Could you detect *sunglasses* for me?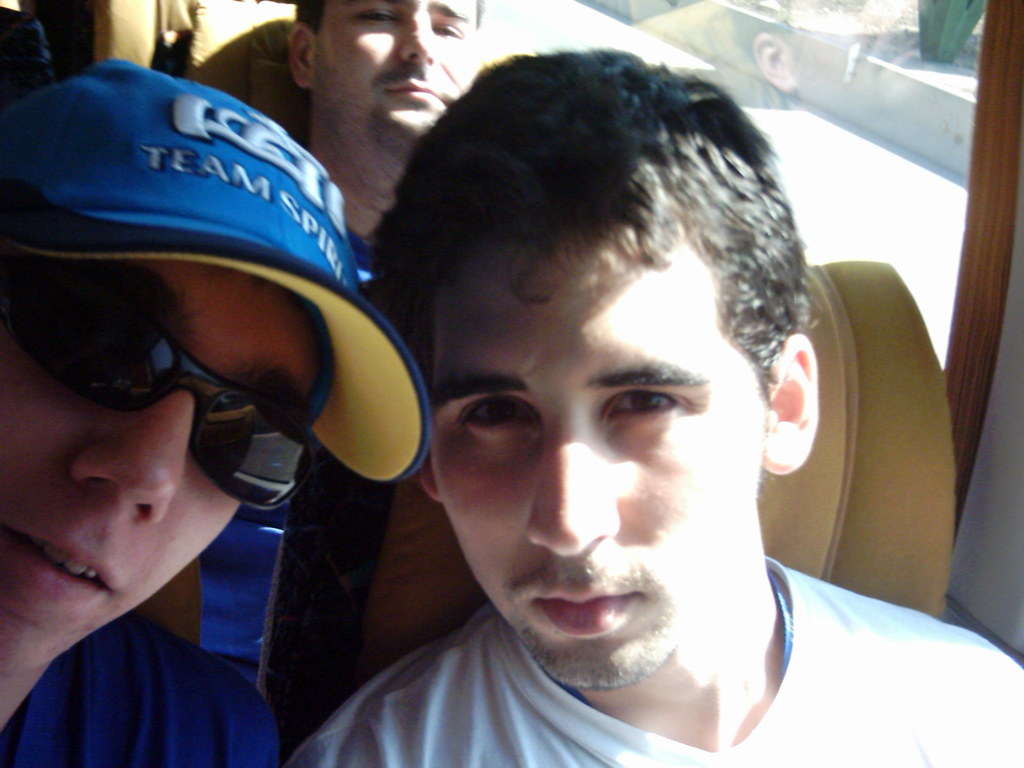
Detection result: [0, 265, 318, 516].
